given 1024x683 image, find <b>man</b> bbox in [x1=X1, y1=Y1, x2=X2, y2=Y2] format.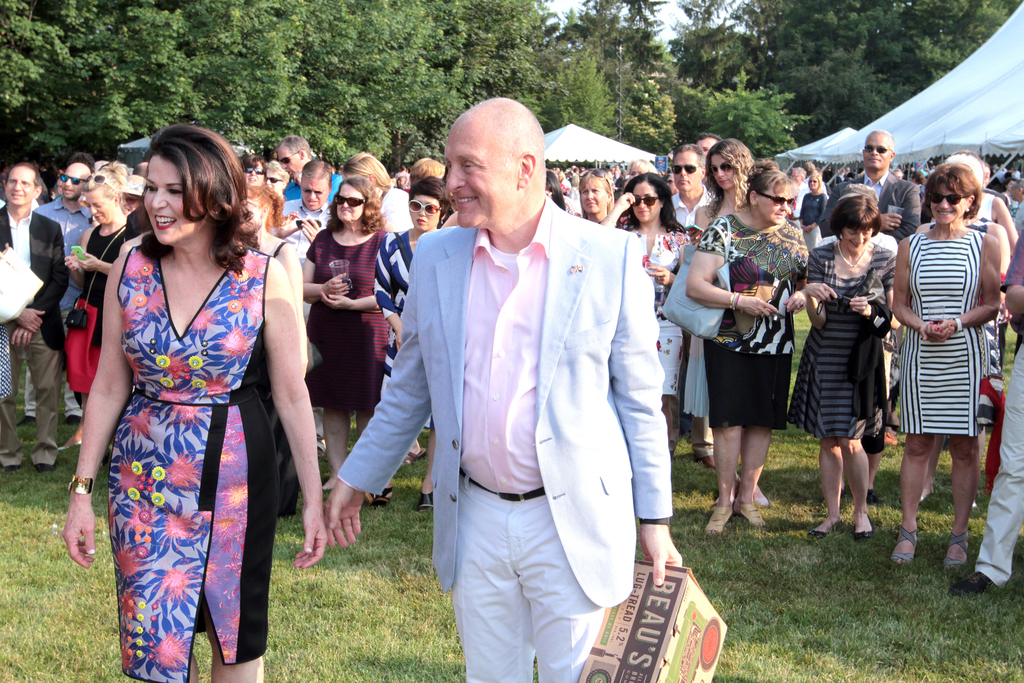
[x1=821, y1=126, x2=916, y2=452].
